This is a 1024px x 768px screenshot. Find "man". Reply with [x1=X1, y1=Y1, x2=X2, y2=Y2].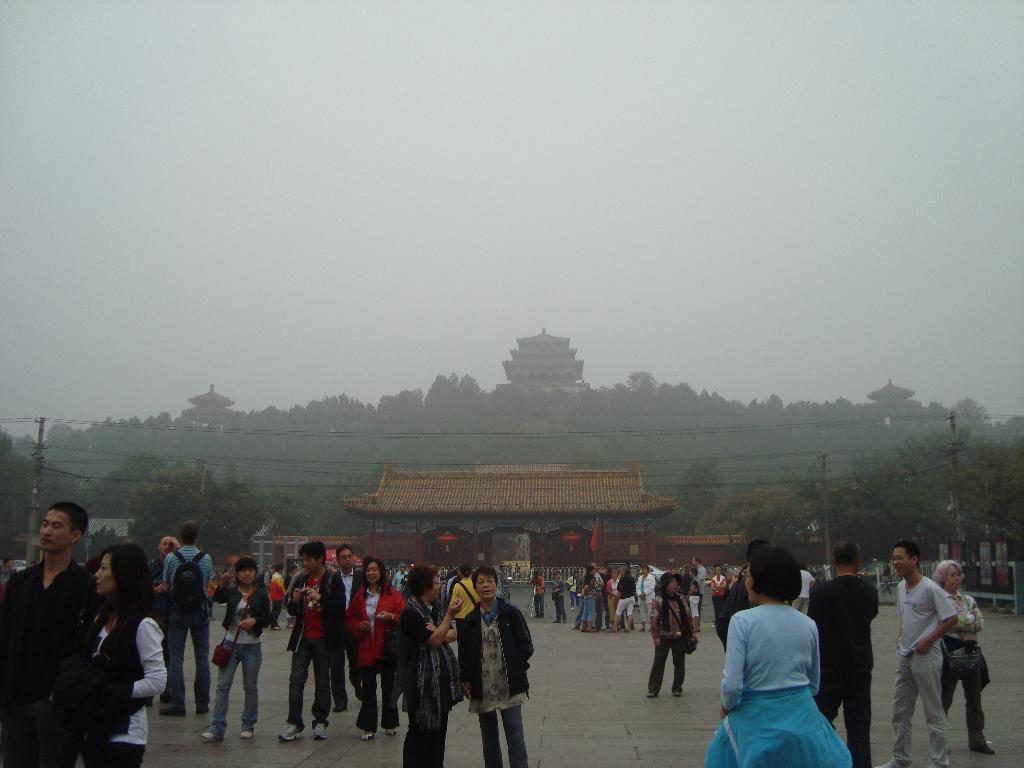
[x1=790, y1=559, x2=814, y2=614].
